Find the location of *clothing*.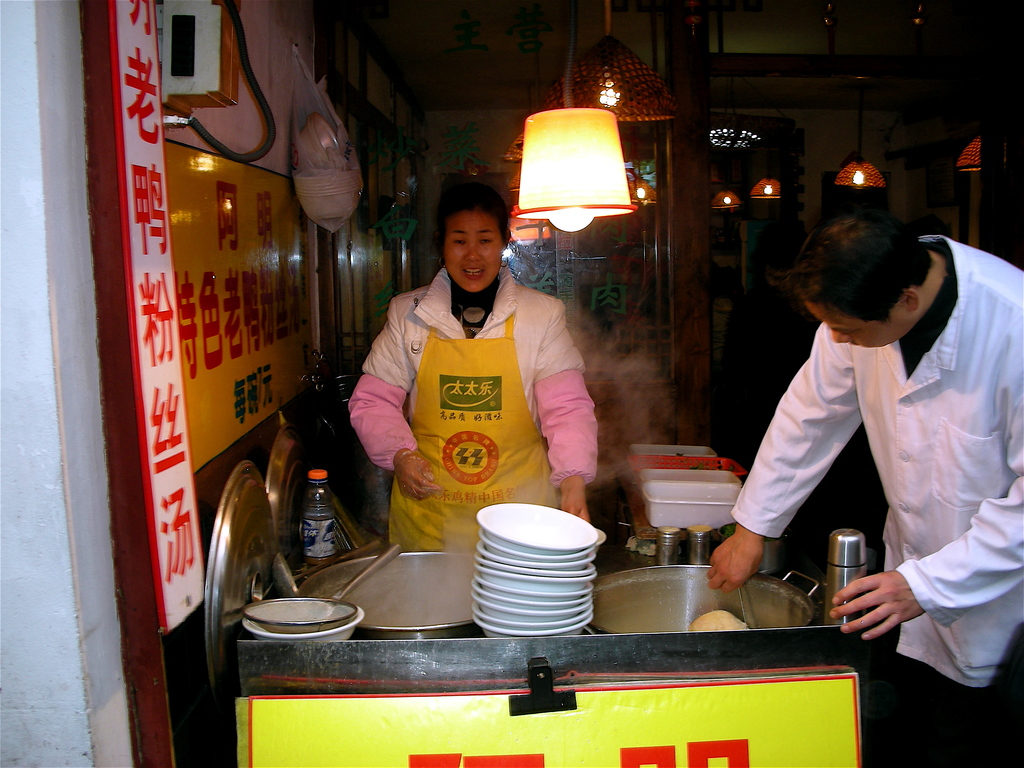
Location: 368, 239, 597, 538.
